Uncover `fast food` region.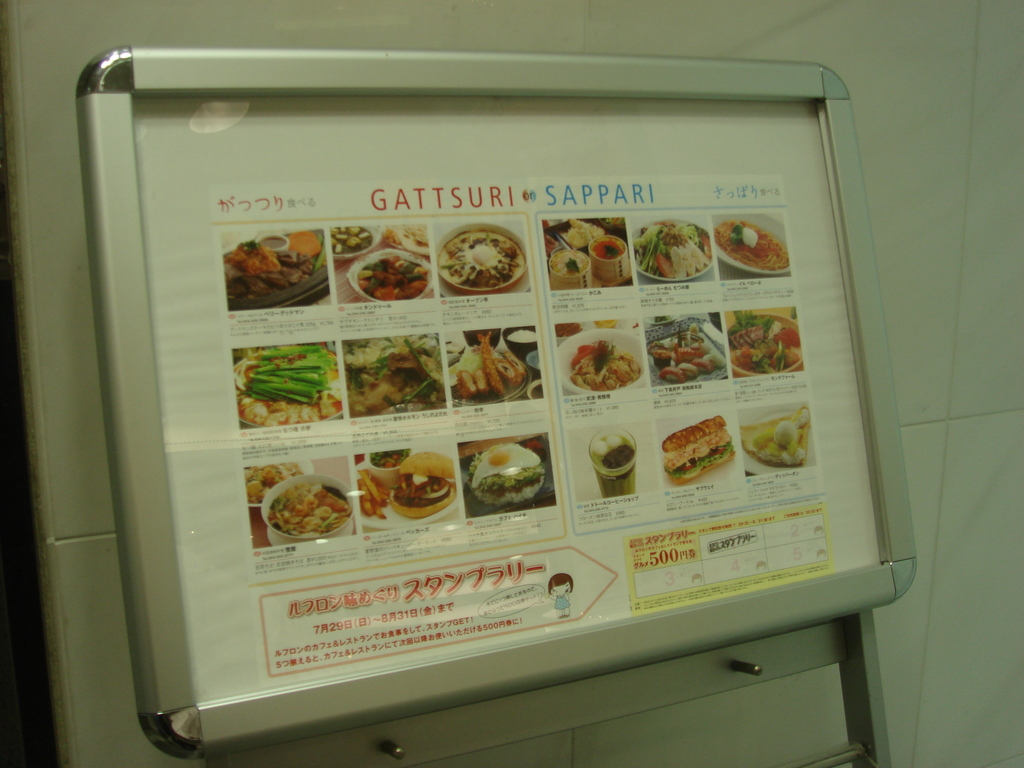
Uncovered: bbox=(571, 338, 645, 392).
